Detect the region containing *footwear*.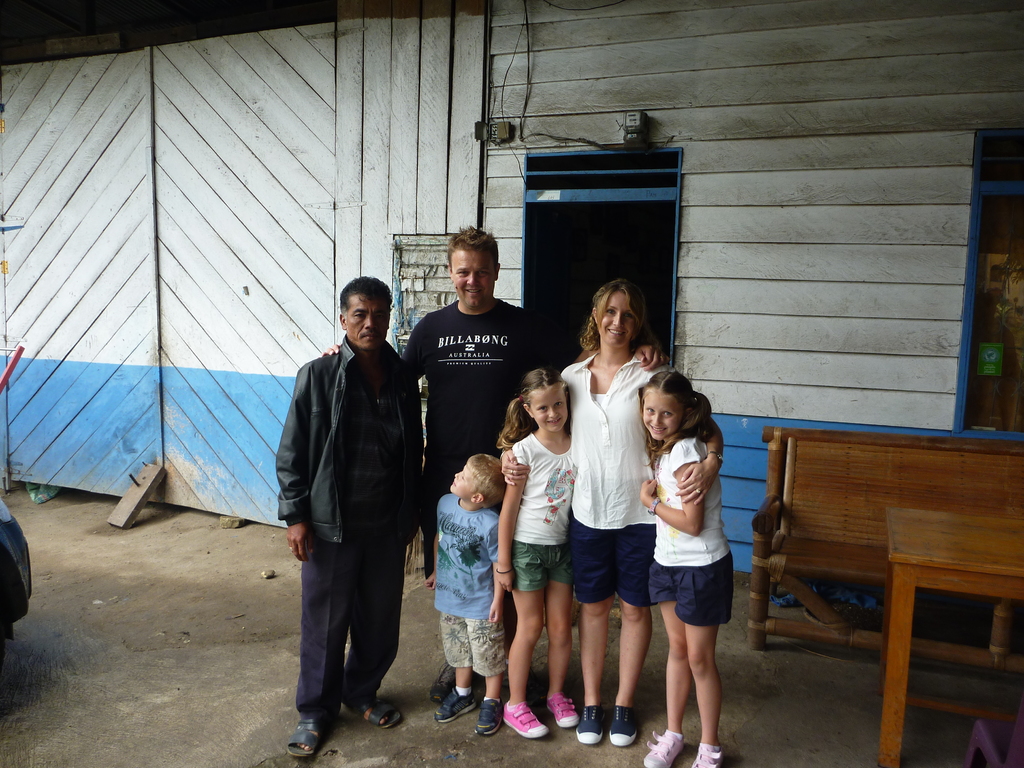
x1=497 y1=695 x2=547 y2=741.
